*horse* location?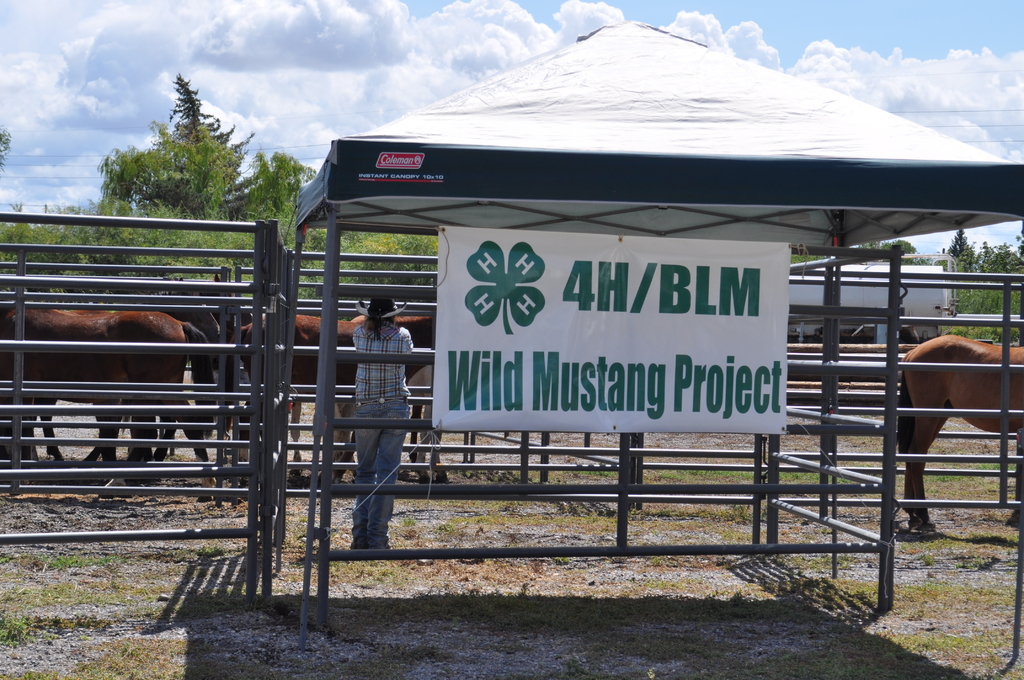
(x1=899, y1=333, x2=1023, y2=533)
